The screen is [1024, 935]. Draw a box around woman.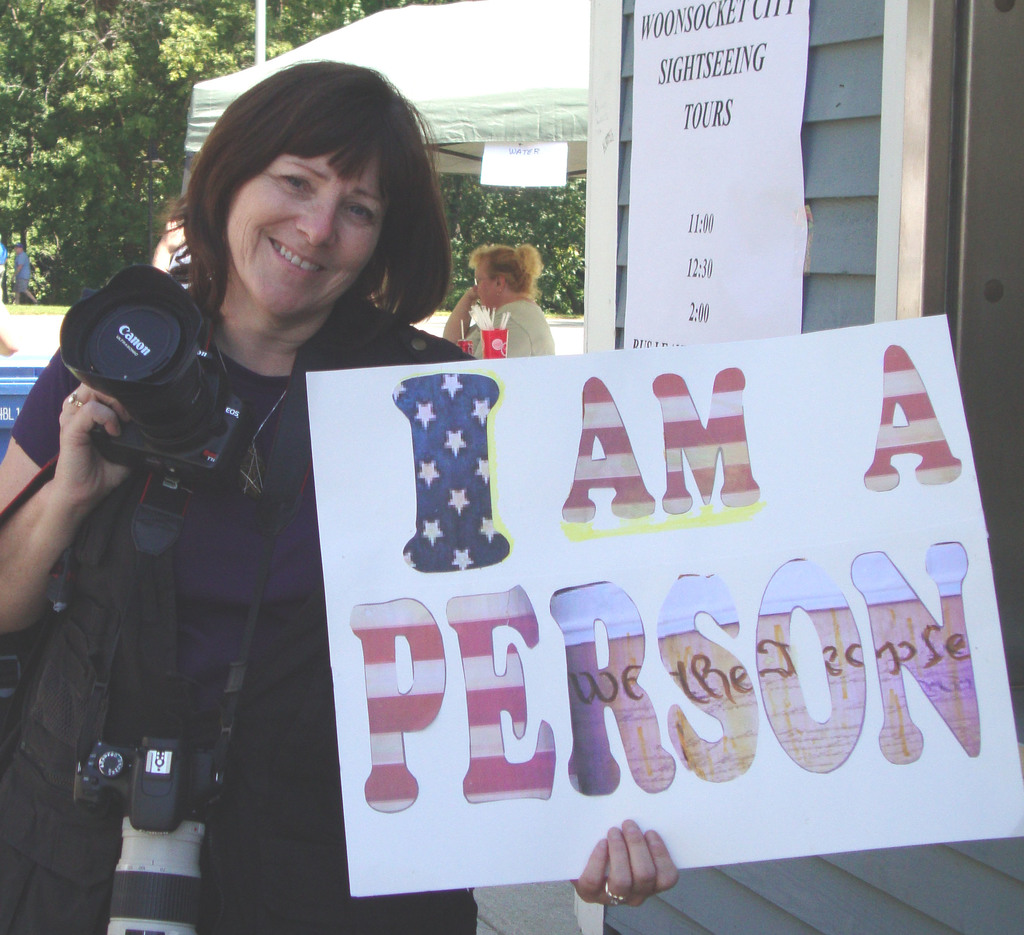
crop(444, 239, 557, 355).
